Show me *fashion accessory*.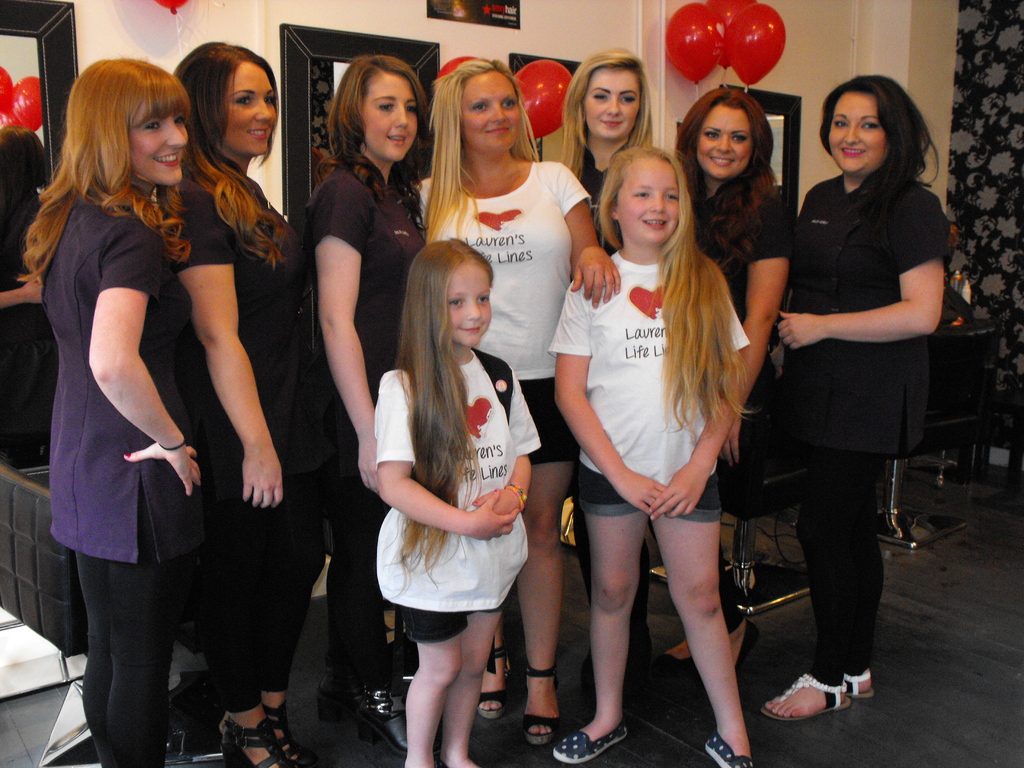
*fashion accessory* is here: rect(847, 665, 877, 700).
